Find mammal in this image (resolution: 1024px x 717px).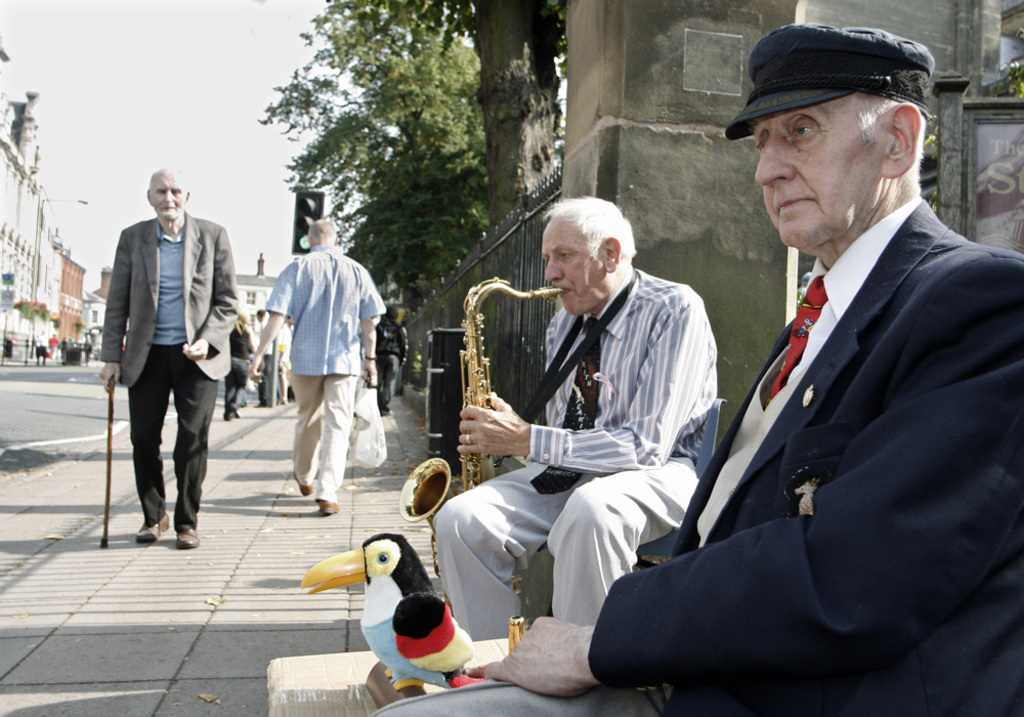
<box>33,328,47,365</box>.
